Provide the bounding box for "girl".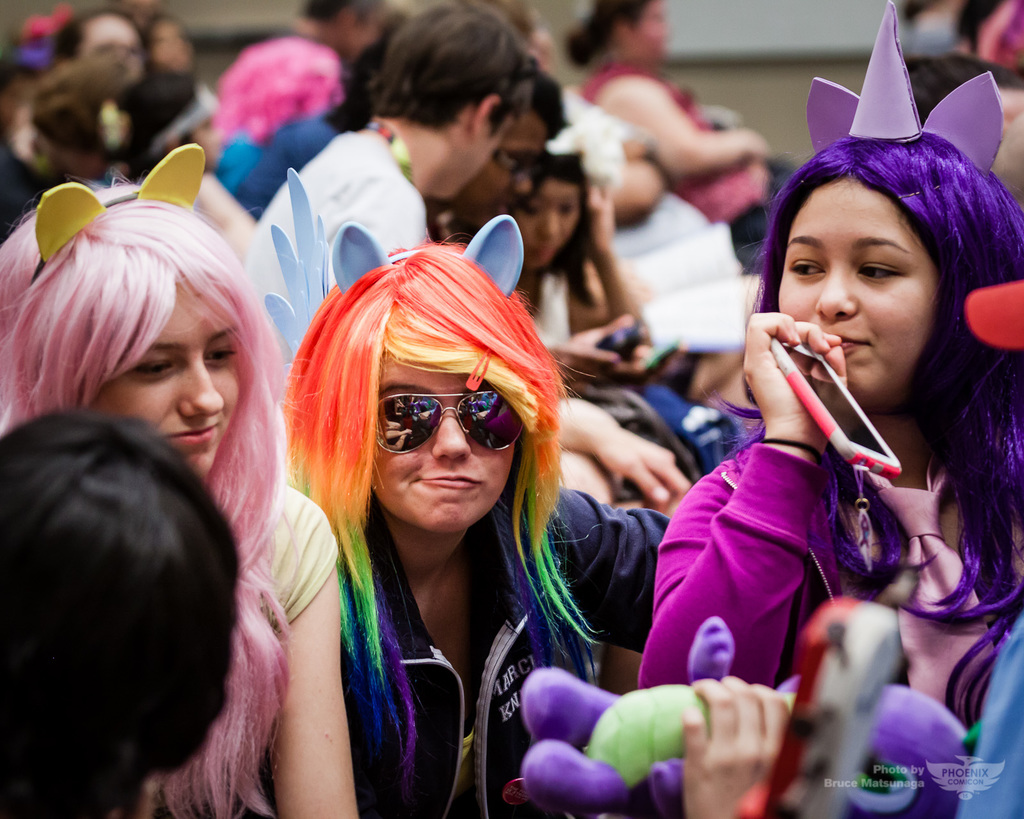
(280,234,673,818).
